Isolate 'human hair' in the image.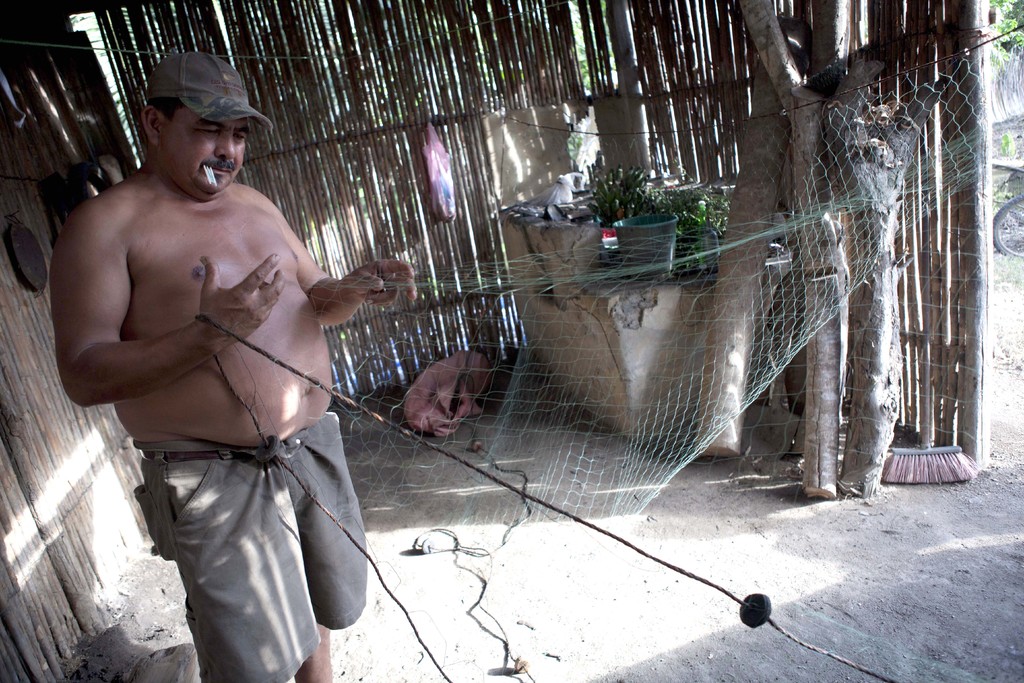
Isolated region: x1=146 y1=97 x2=184 y2=120.
